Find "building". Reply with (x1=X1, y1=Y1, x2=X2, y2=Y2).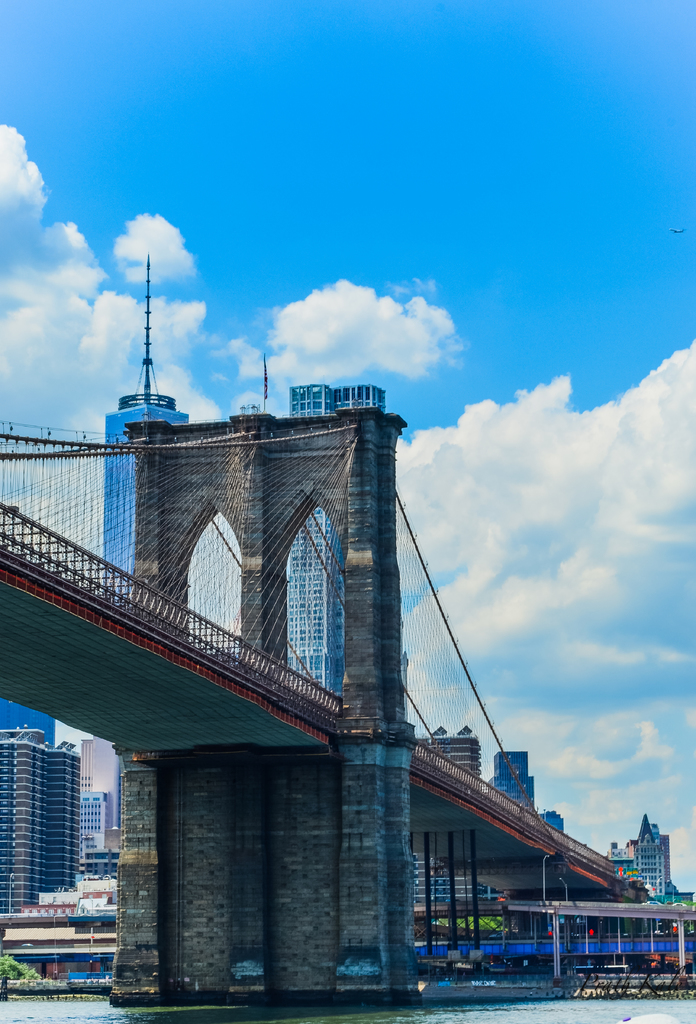
(x1=284, y1=380, x2=391, y2=695).
